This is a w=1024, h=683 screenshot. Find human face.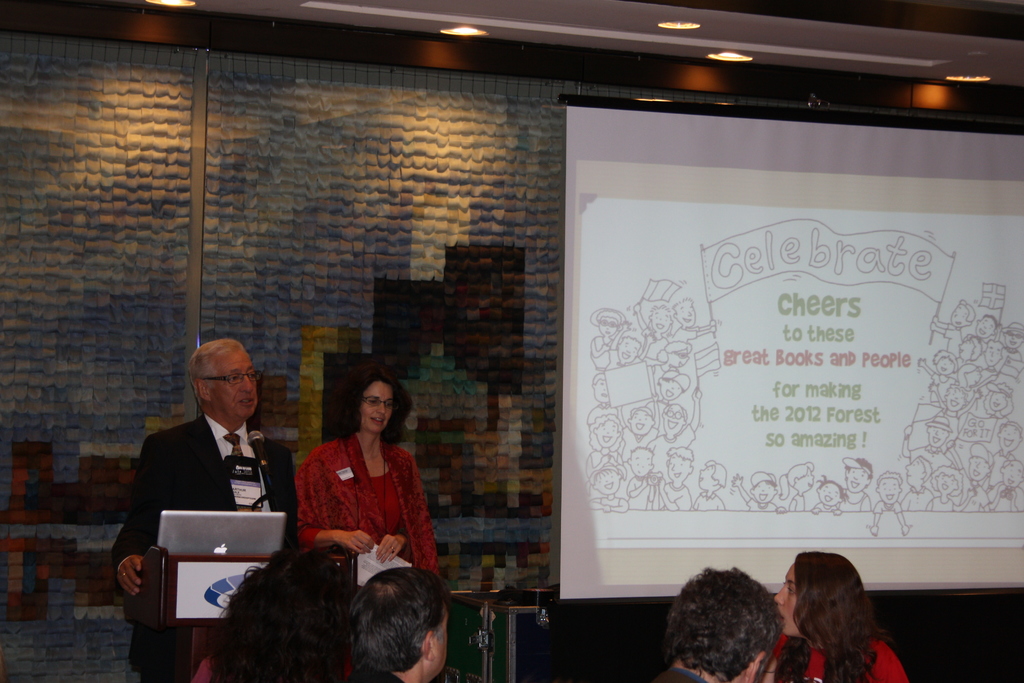
Bounding box: {"x1": 1004, "y1": 461, "x2": 1023, "y2": 488}.
